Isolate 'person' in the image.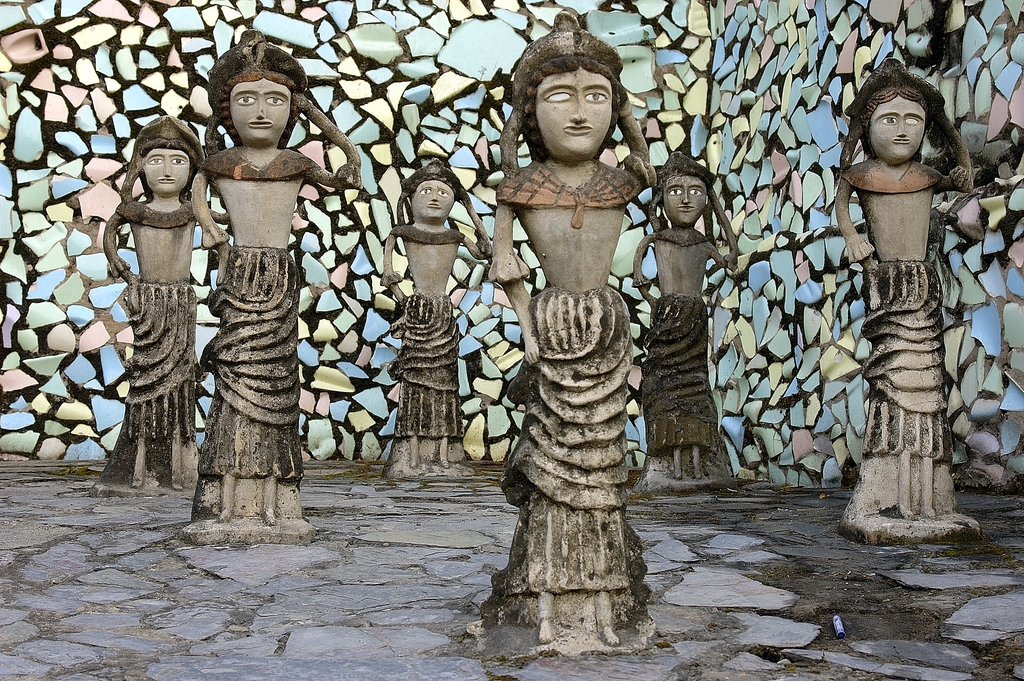
Isolated region: bbox=(185, 14, 321, 529).
